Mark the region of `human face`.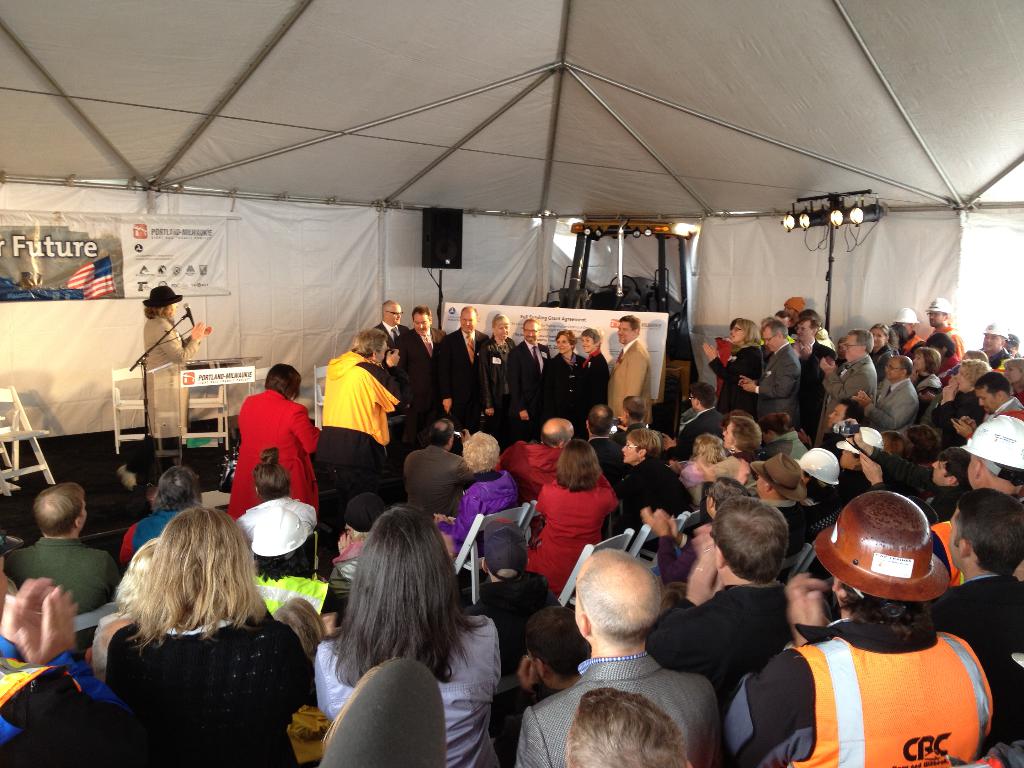
Region: left=979, top=392, right=1002, bottom=413.
